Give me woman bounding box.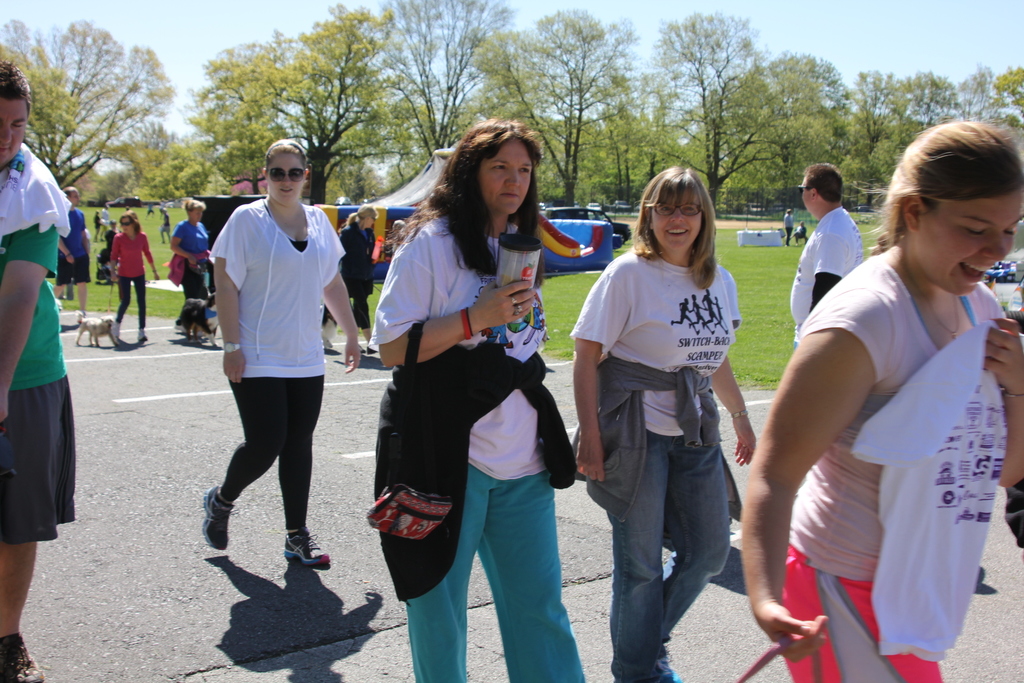
locate(366, 100, 596, 682).
